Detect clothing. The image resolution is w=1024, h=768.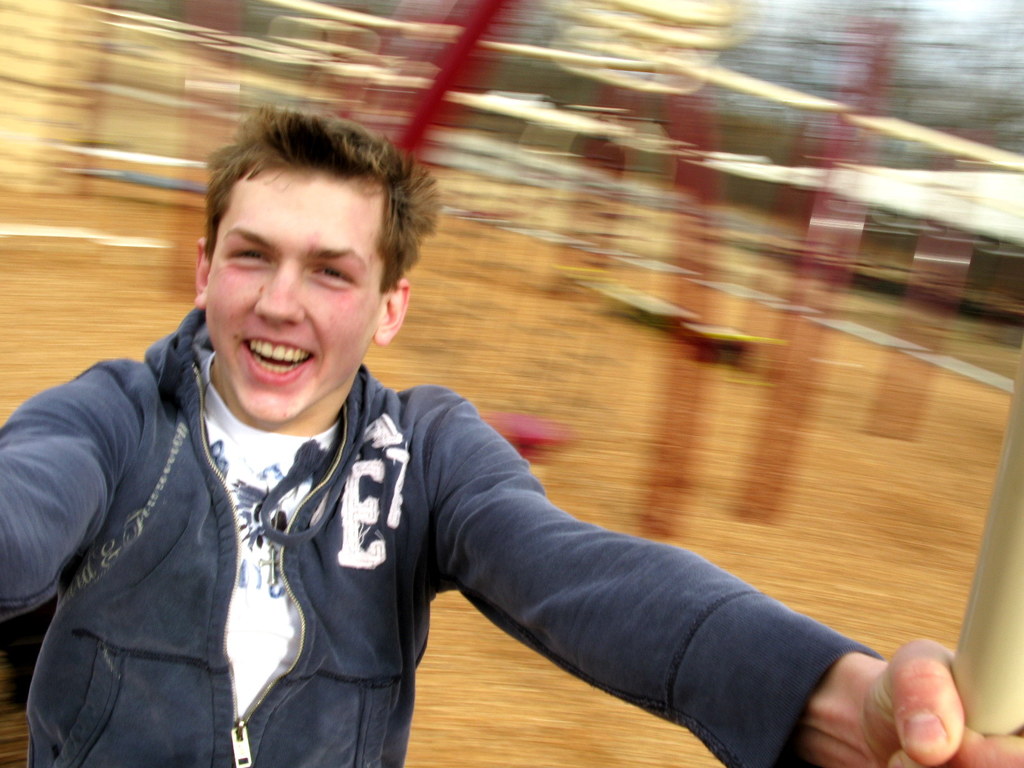
(21, 238, 843, 764).
